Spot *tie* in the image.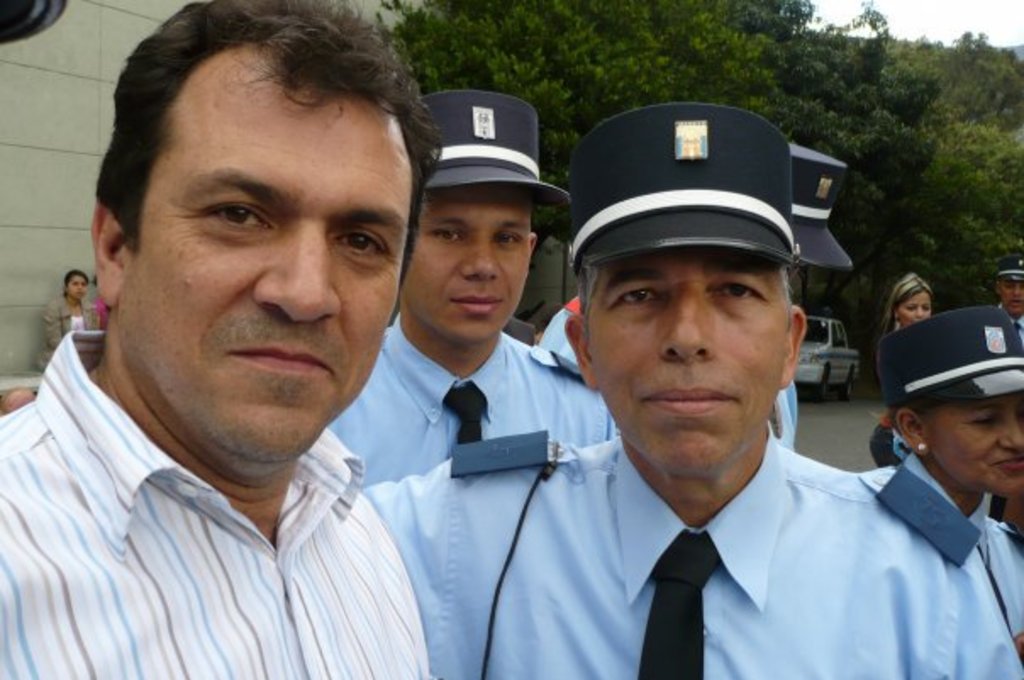
*tie* found at 444 388 488 453.
